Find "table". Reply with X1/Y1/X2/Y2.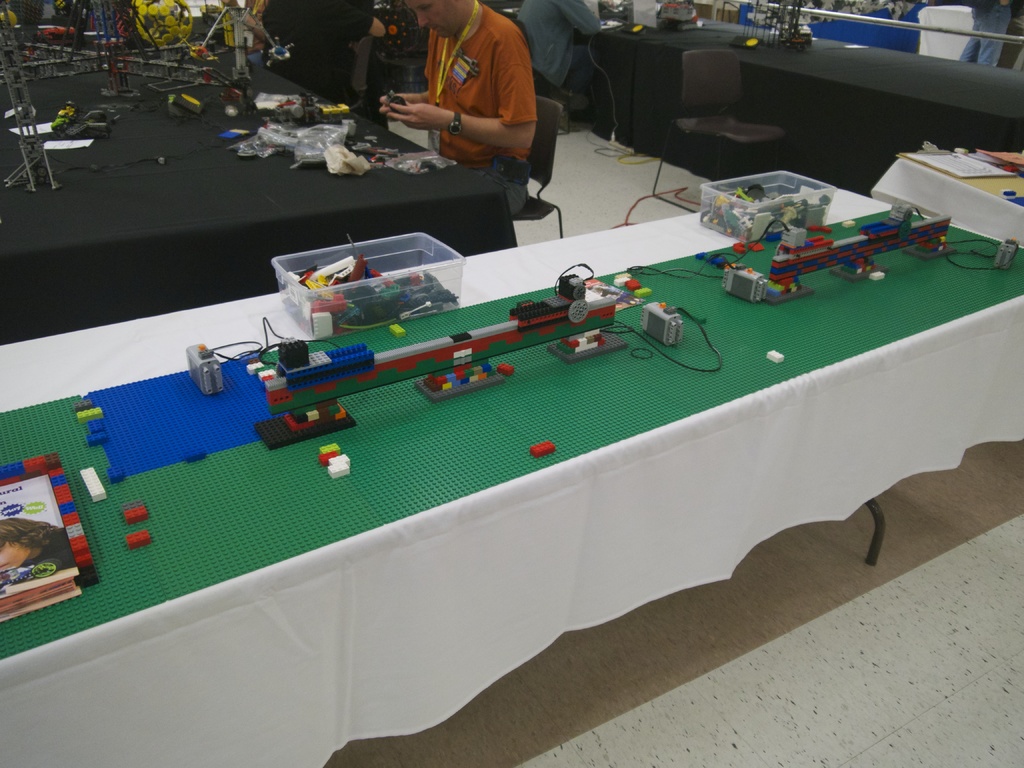
0/44/517/344.
